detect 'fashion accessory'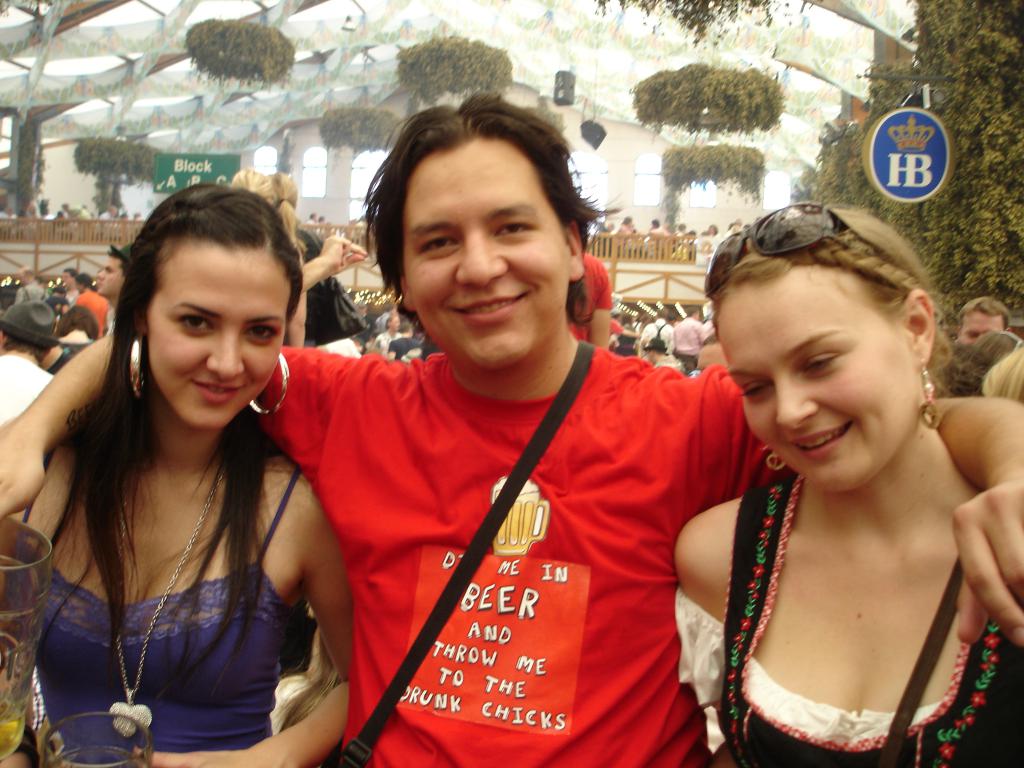
x1=0, y1=303, x2=58, y2=349
